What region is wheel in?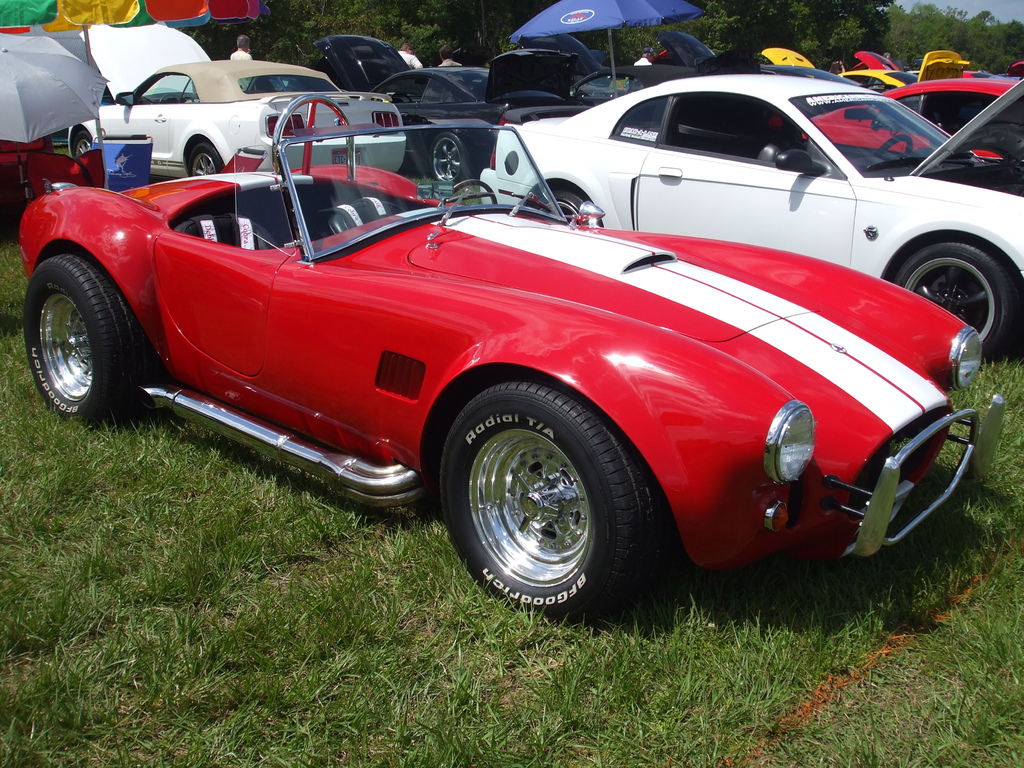
897, 241, 1012, 361.
